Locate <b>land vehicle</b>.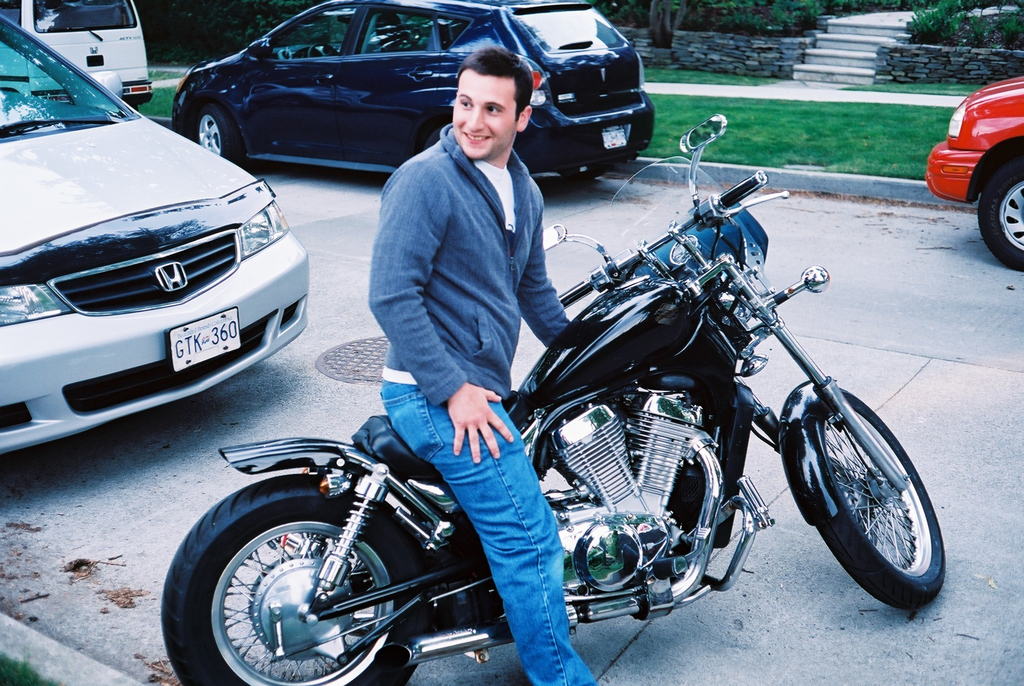
Bounding box: detection(0, 0, 156, 109).
